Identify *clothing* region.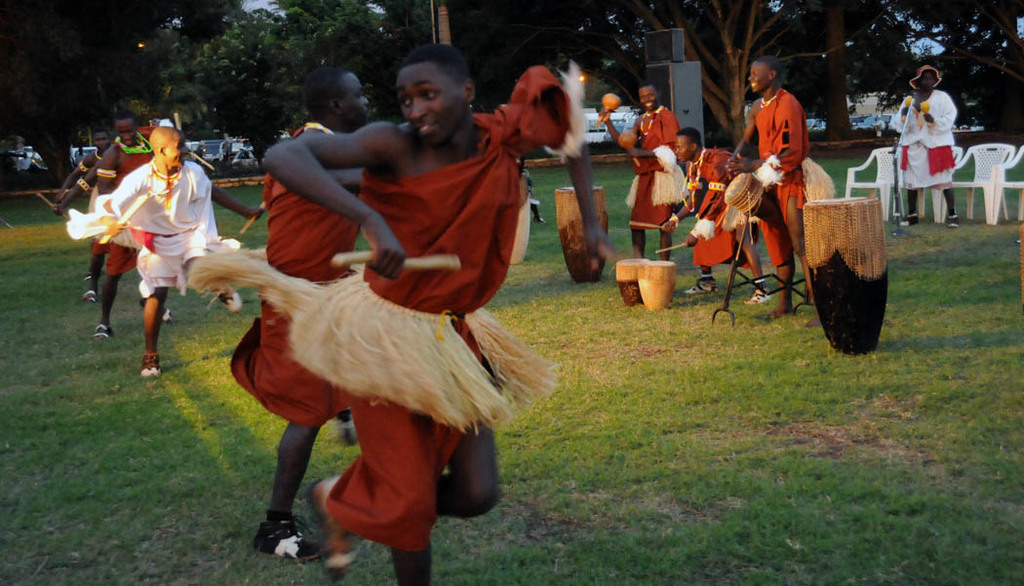
Region: [left=106, top=163, right=227, bottom=295].
